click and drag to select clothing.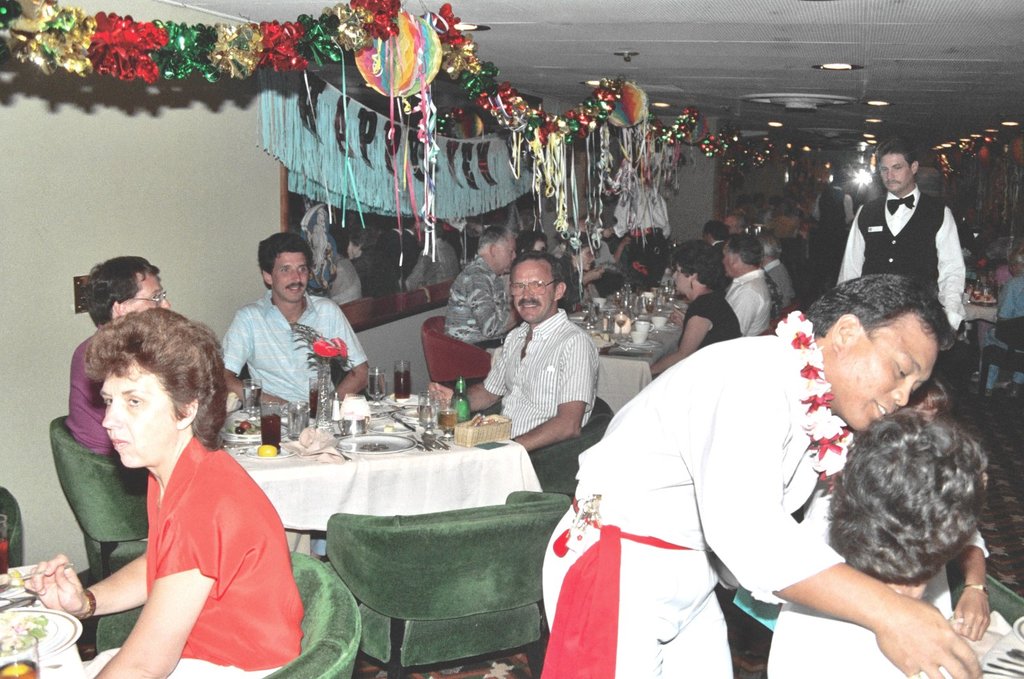
Selection: (left=653, top=266, right=677, bottom=295).
